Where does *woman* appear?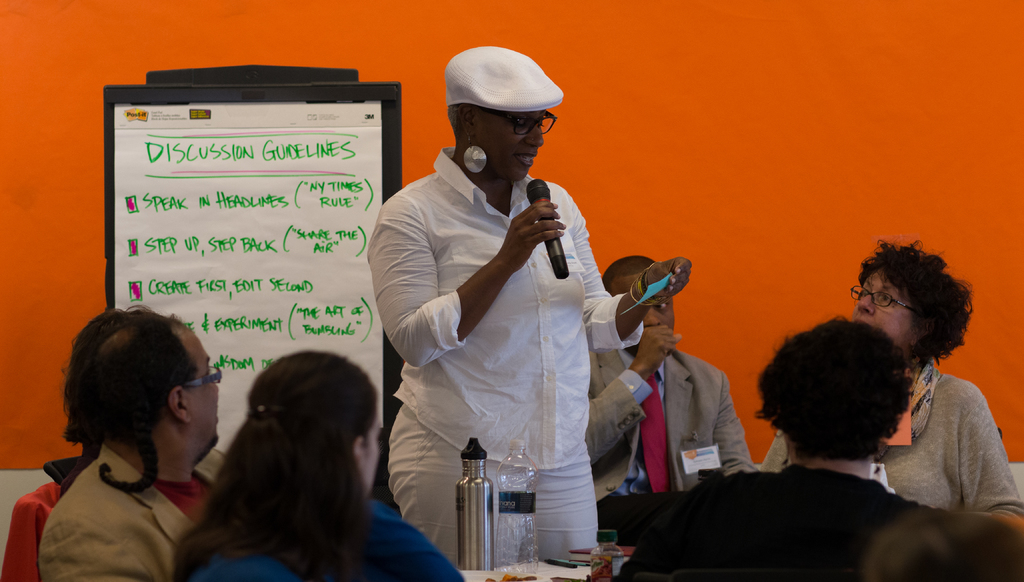
Appears at rect(166, 350, 468, 581).
